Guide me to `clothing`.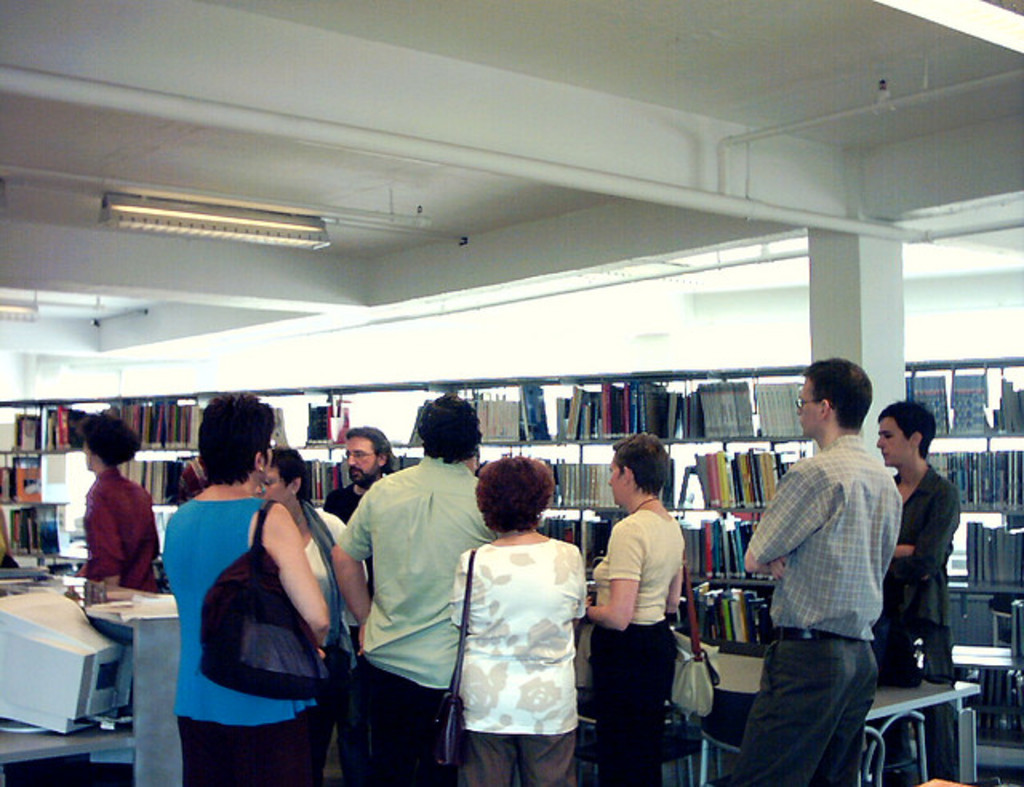
Guidance: bbox(459, 541, 587, 785).
